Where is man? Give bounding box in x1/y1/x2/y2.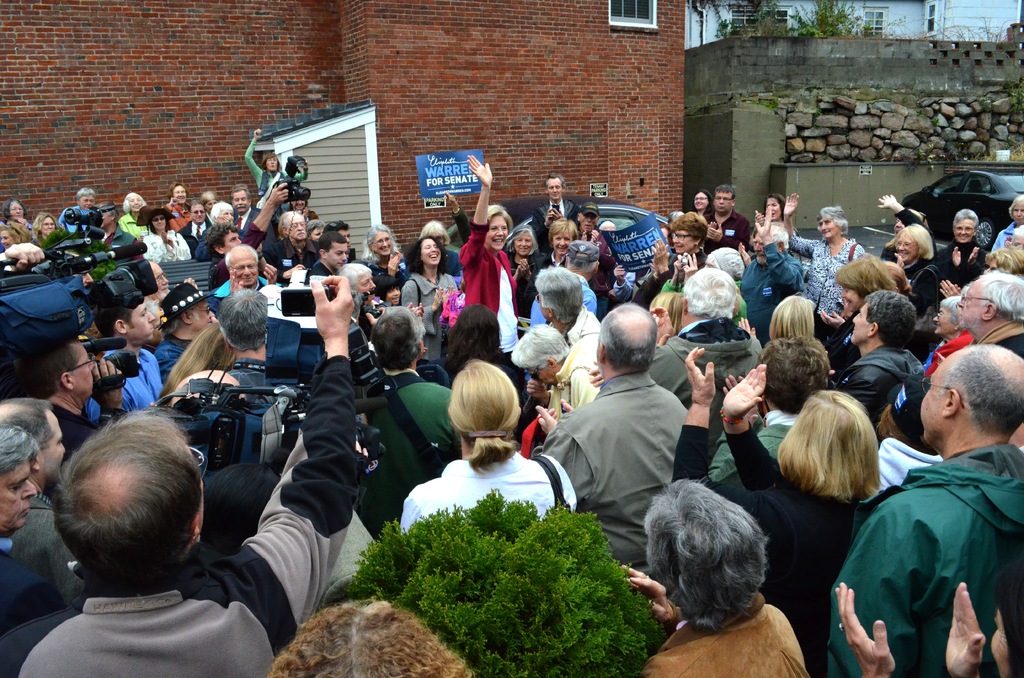
147/256/194/303.
